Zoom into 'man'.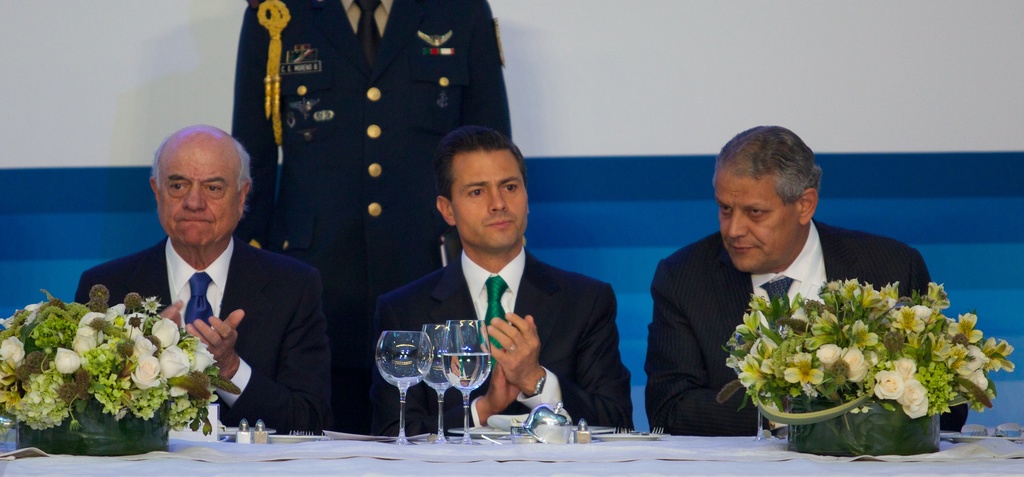
Zoom target: {"left": 63, "top": 133, "right": 328, "bottom": 439}.
